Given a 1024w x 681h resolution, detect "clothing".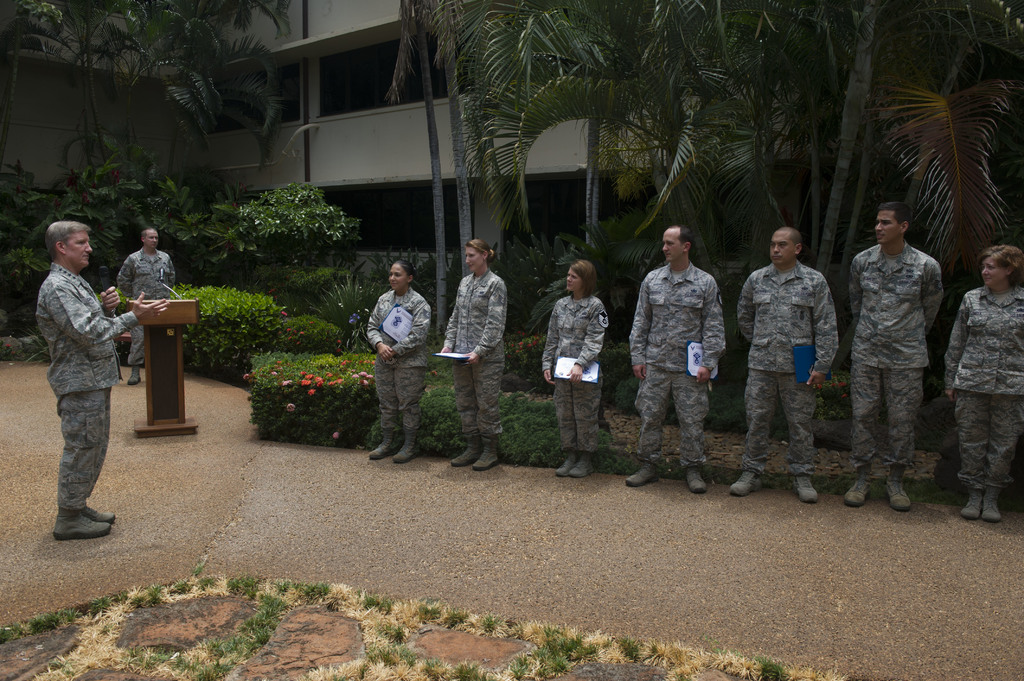
36 269 136 522.
